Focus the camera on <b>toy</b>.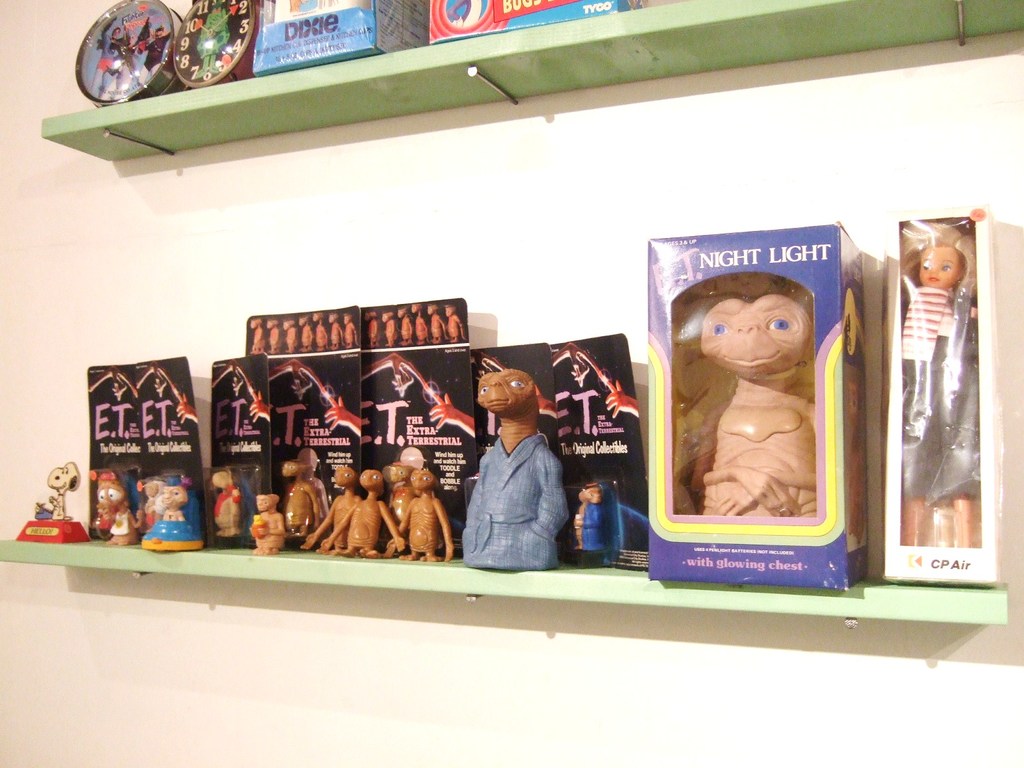
Focus region: [left=247, top=317, right=266, bottom=360].
